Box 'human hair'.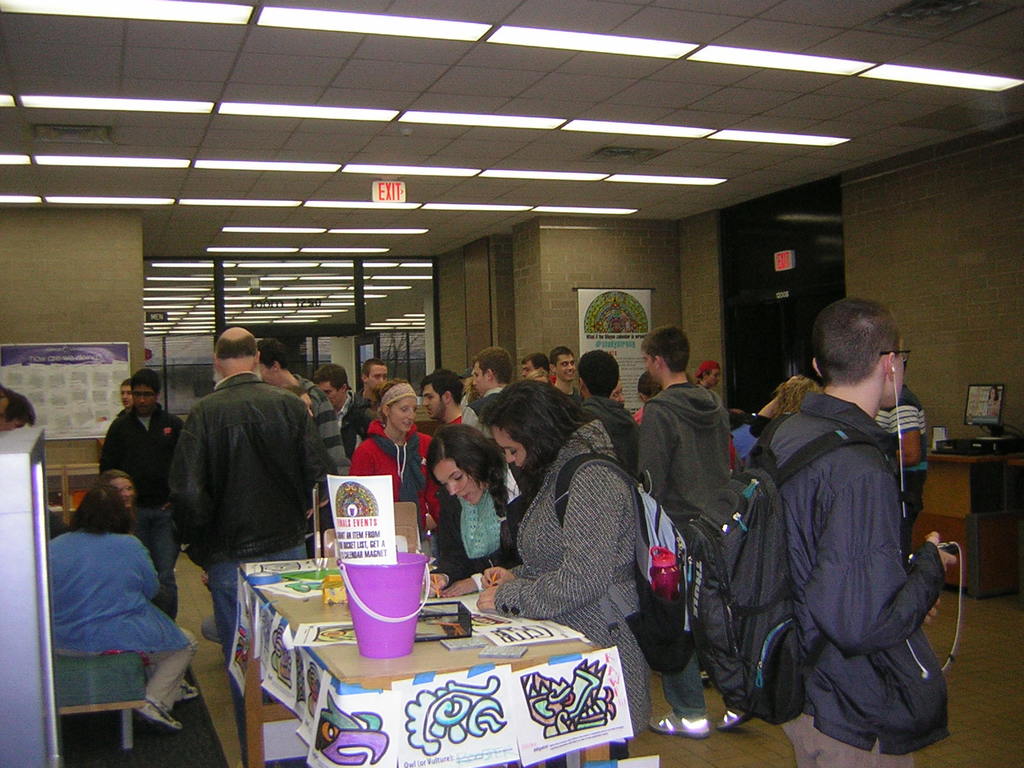
<bbox>361, 358, 386, 373</bbox>.
